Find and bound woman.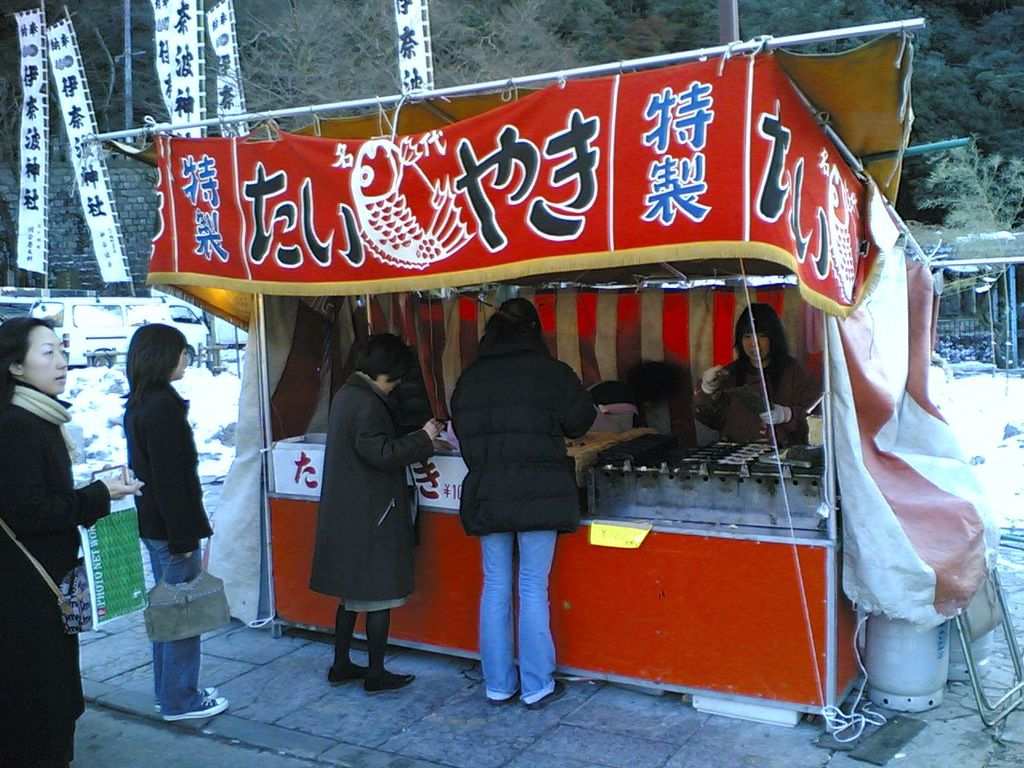
Bound: <bbox>133, 323, 238, 721</bbox>.
